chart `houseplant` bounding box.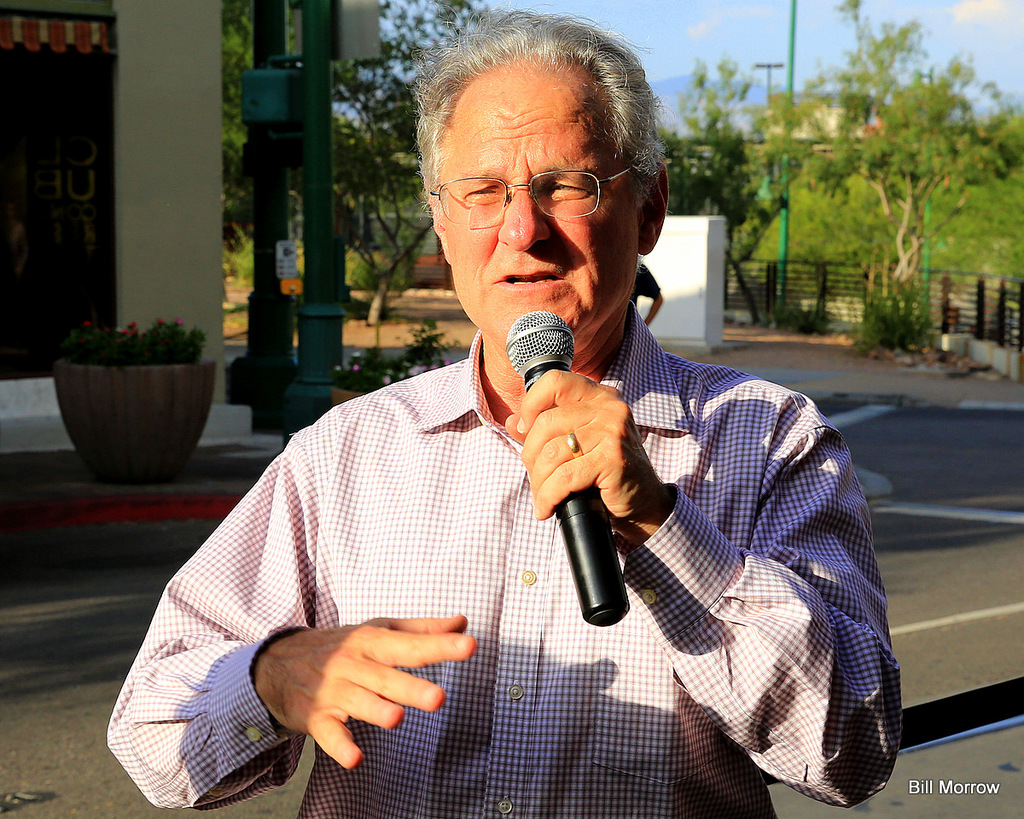
Charted: box=[43, 314, 216, 482].
